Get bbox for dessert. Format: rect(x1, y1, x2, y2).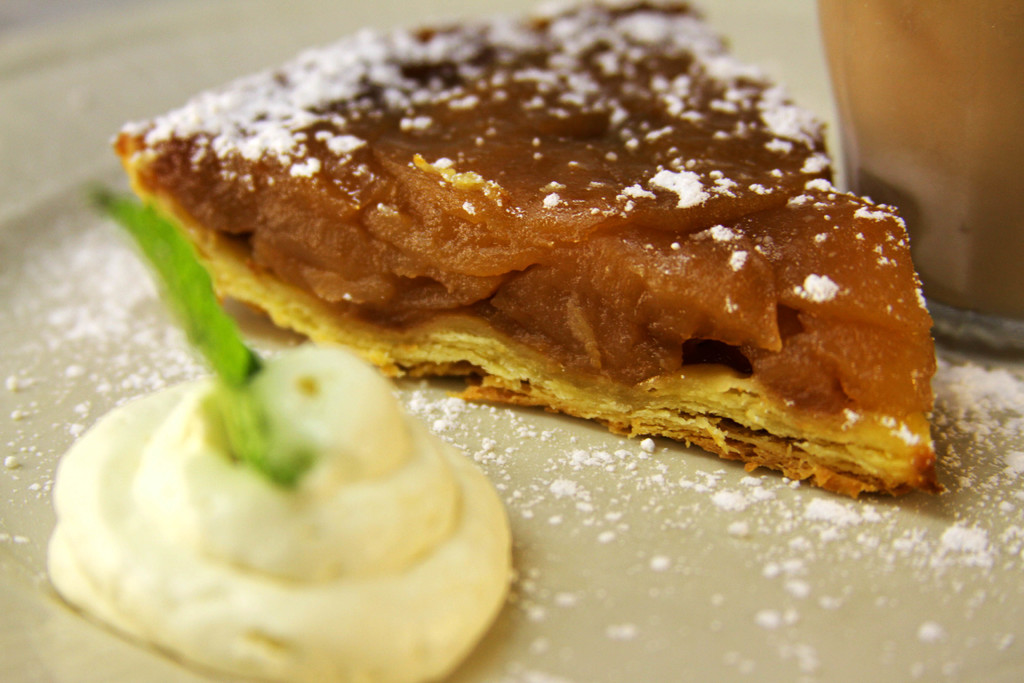
rect(118, 8, 951, 498).
